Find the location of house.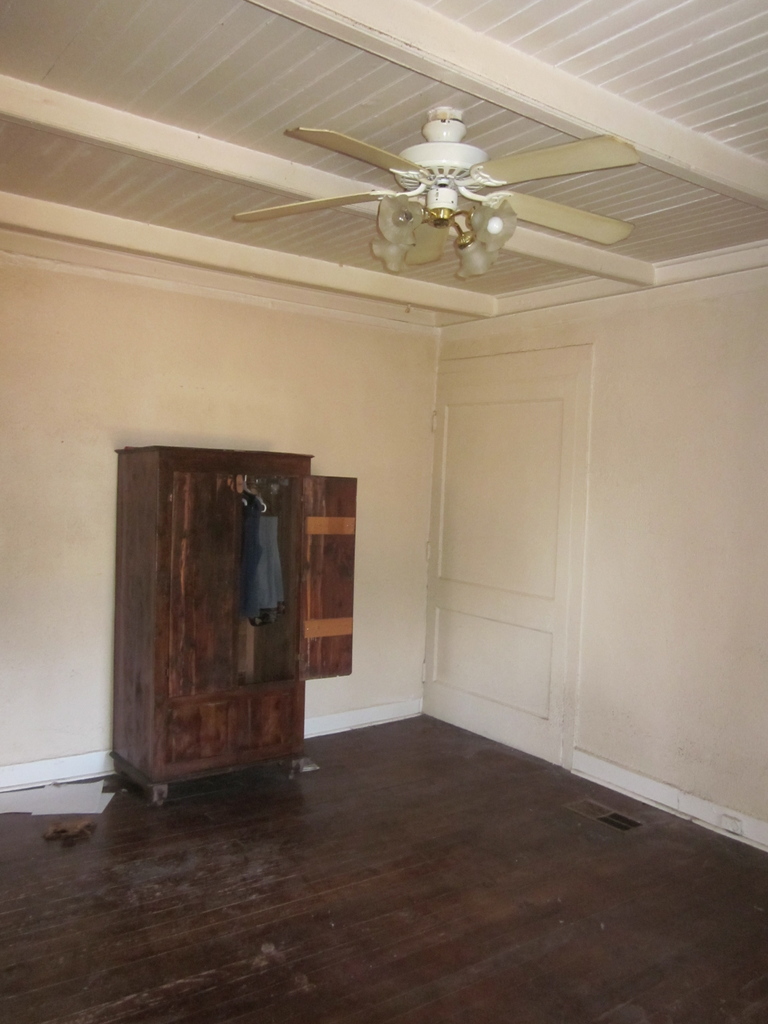
Location: l=0, t=0, r=767, b=1018.
